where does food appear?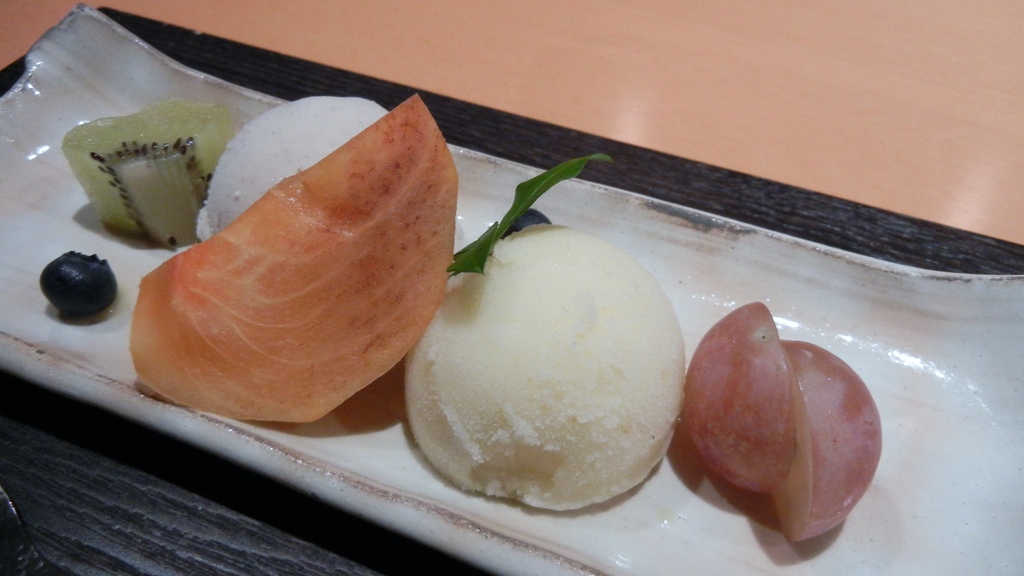
Appears at [x1=40, y1=95, x2=886, y2=548].
